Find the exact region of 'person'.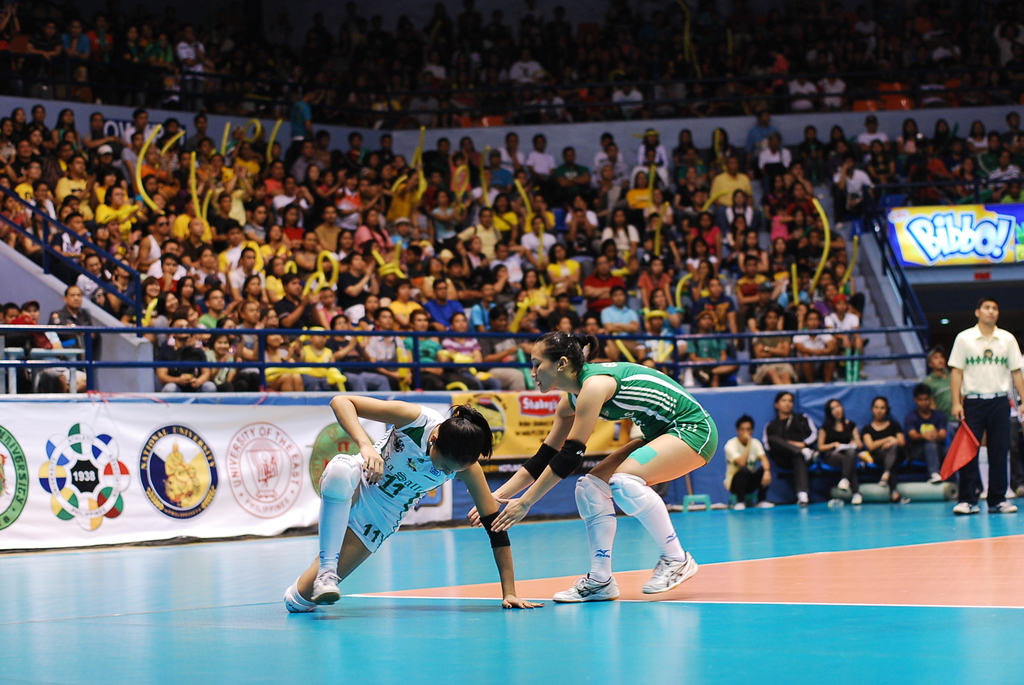
Exact region: x1=328 y1=322 x2=390 y2=389.
